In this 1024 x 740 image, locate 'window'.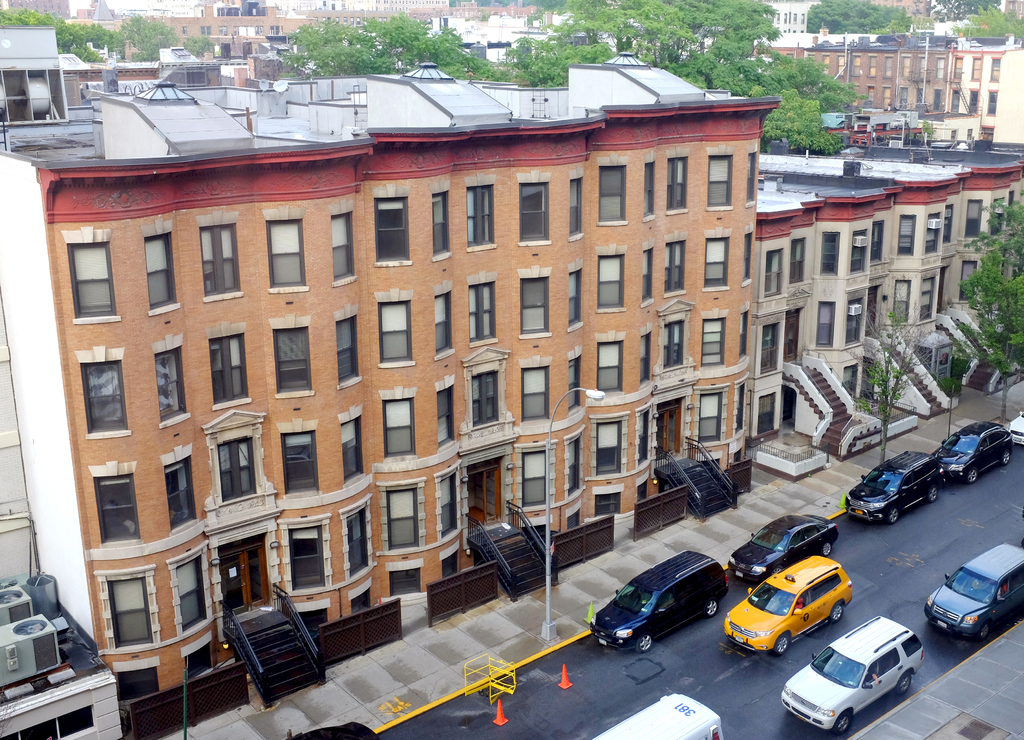
Bounding box: {"left": 650, "top": 401, "right": 689, "bottom": 459}.
